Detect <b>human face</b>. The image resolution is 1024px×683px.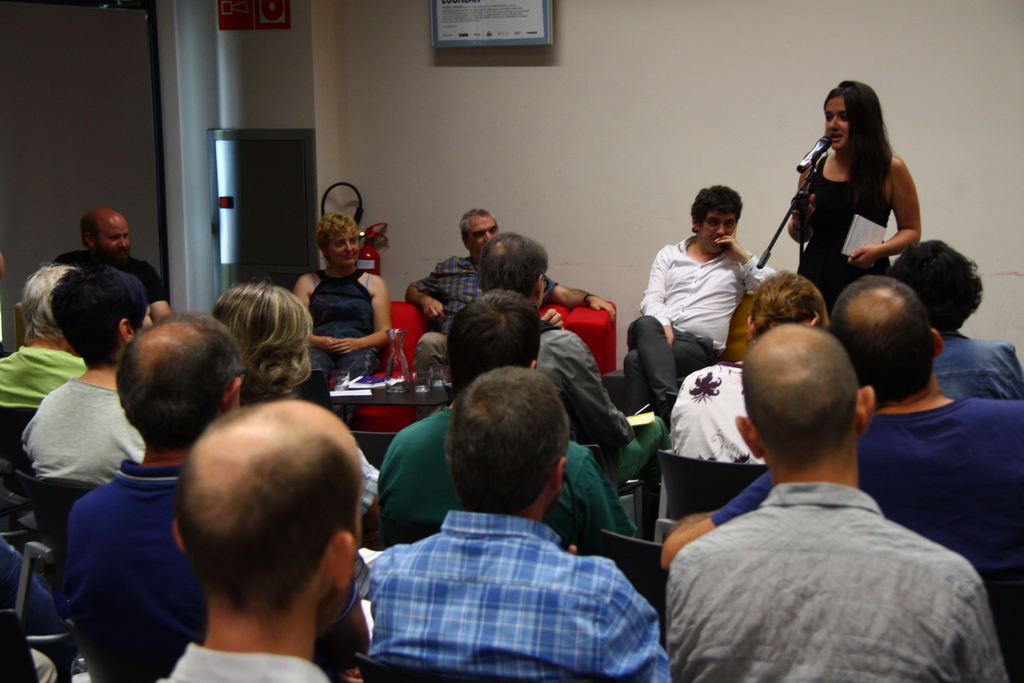
left=344, top=463, right=362, bottom=630.
